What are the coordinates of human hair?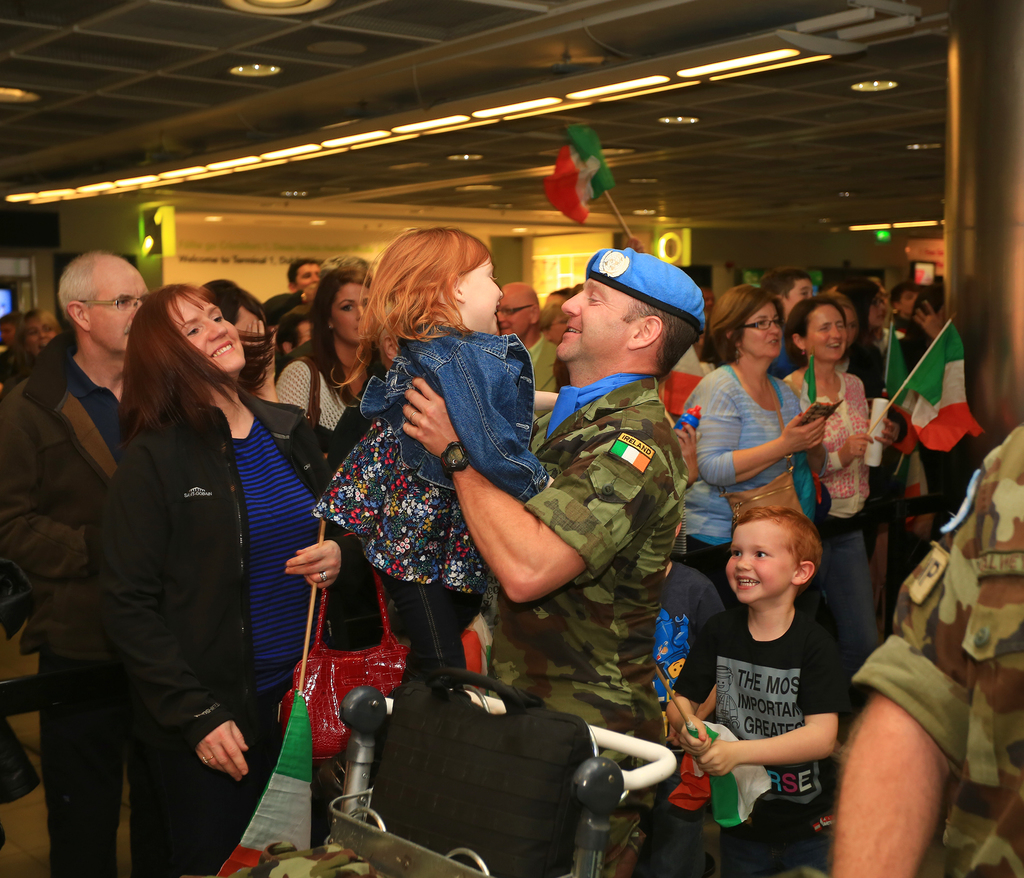
bbox=(287, 259, 314, 292).
